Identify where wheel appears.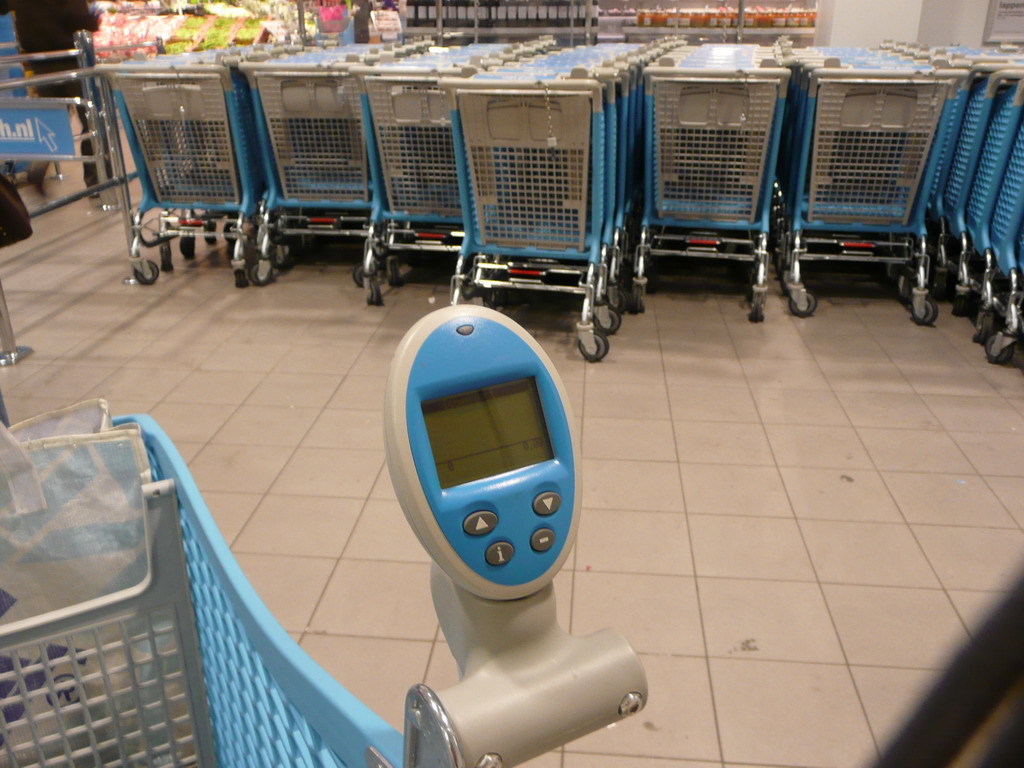
Appears at [577, 326, 610, 361].
